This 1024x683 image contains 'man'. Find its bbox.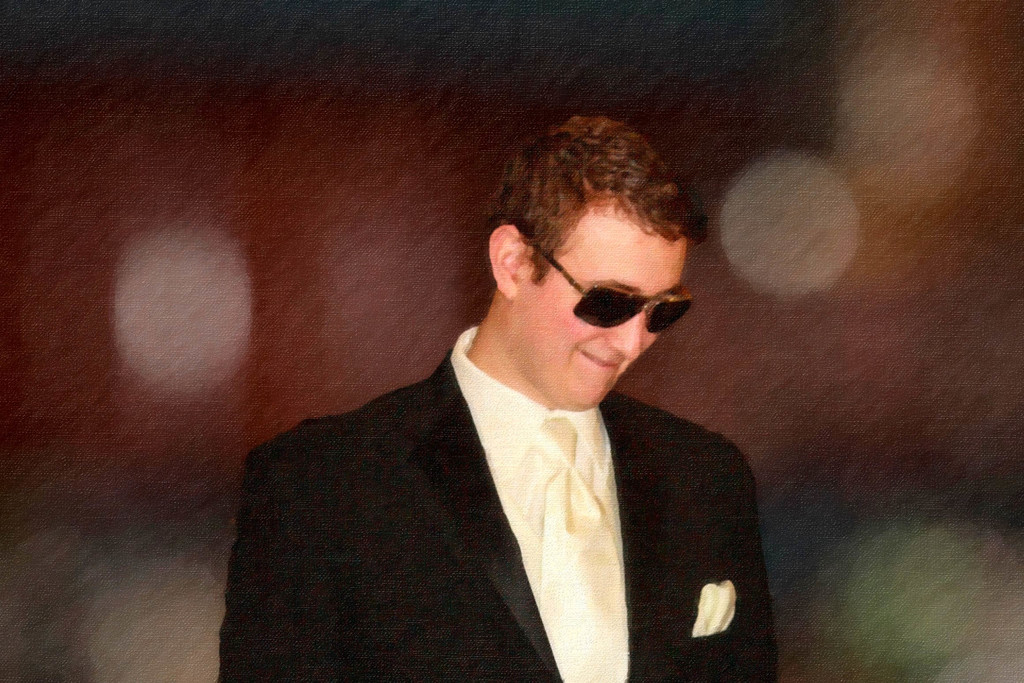
select_region(229, 142, 770, 670).
